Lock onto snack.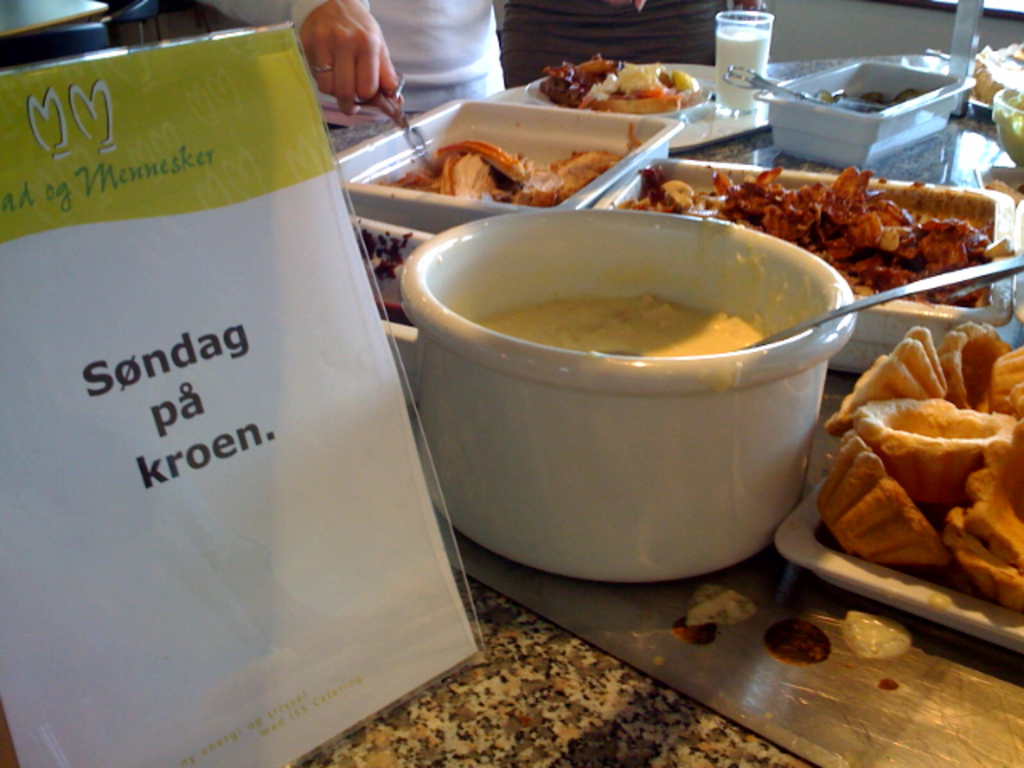
Locked: x1=822, y1=334, x2=1022, y2=634.
